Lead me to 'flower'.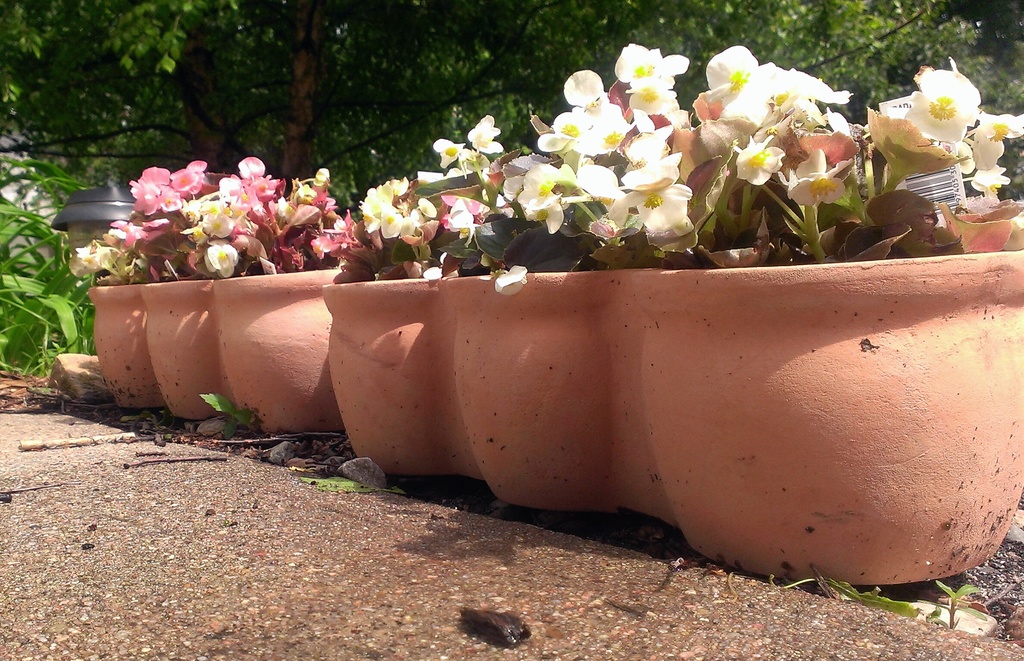
Lead to 901 62 984 142.
